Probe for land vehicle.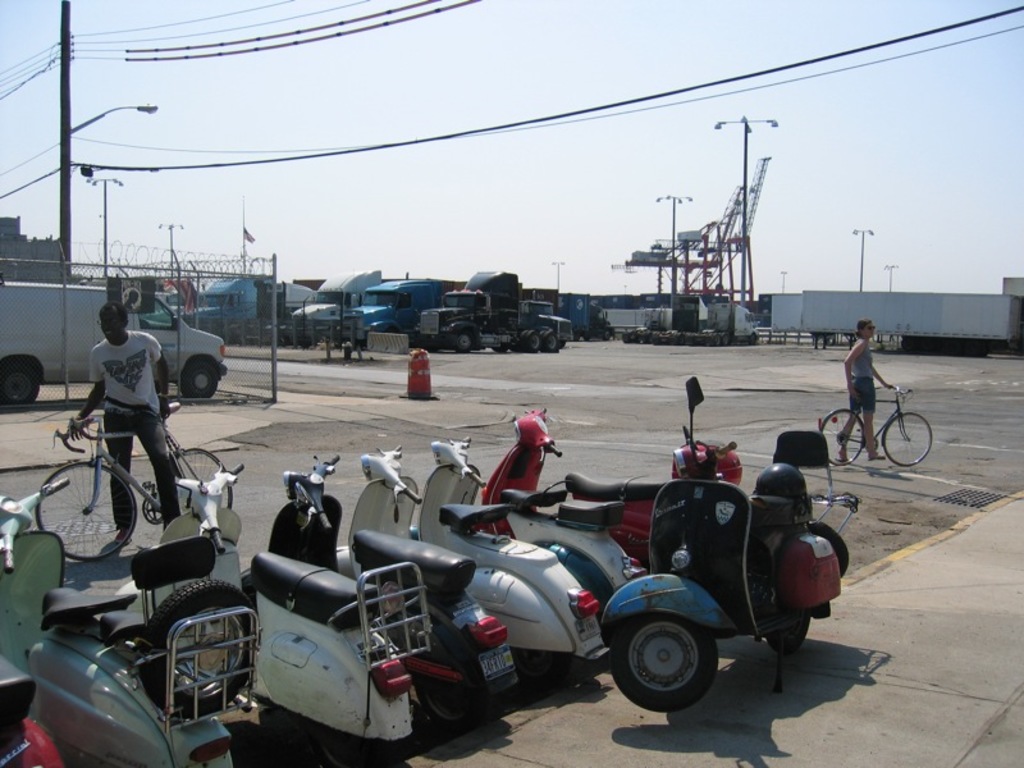
Probe result: 180:283:316:334.
